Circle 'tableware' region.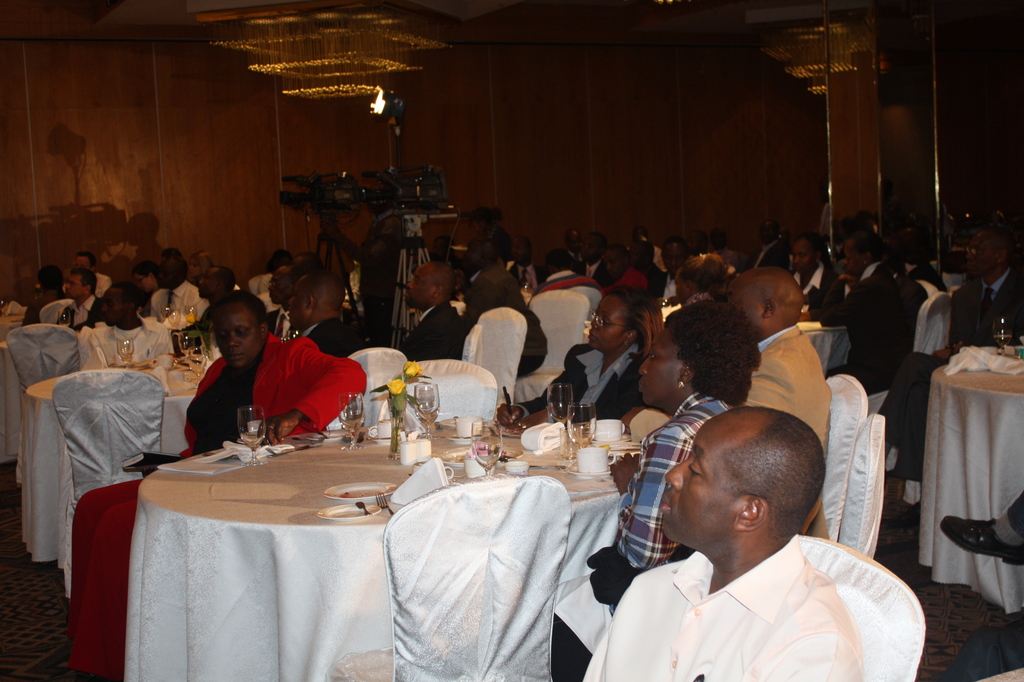
Region: [375, 434, 394, 444].
